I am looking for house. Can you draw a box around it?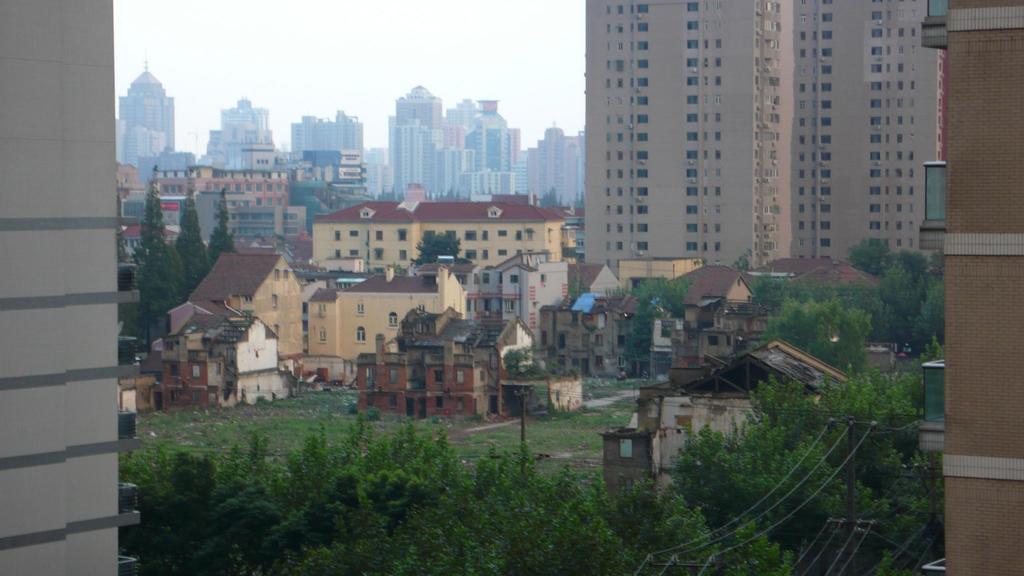
Sure, the bounding box is x1=187 y1=253 x2=307 y2=358.
